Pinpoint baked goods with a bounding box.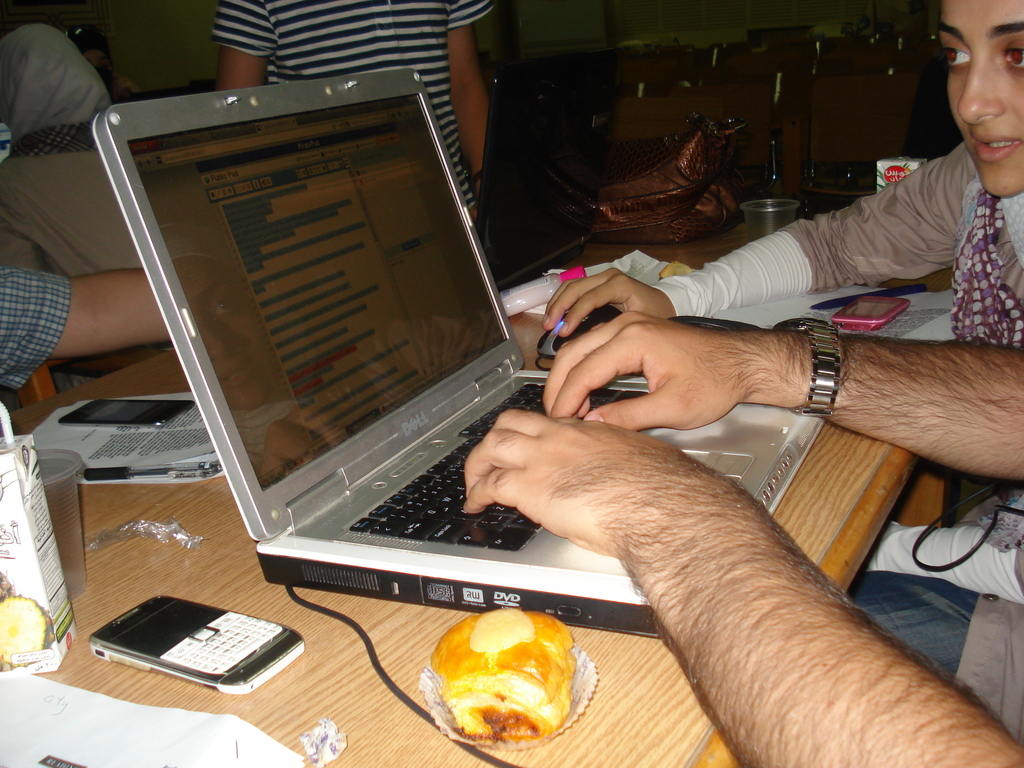
detection(0, 595, 62, 669).
